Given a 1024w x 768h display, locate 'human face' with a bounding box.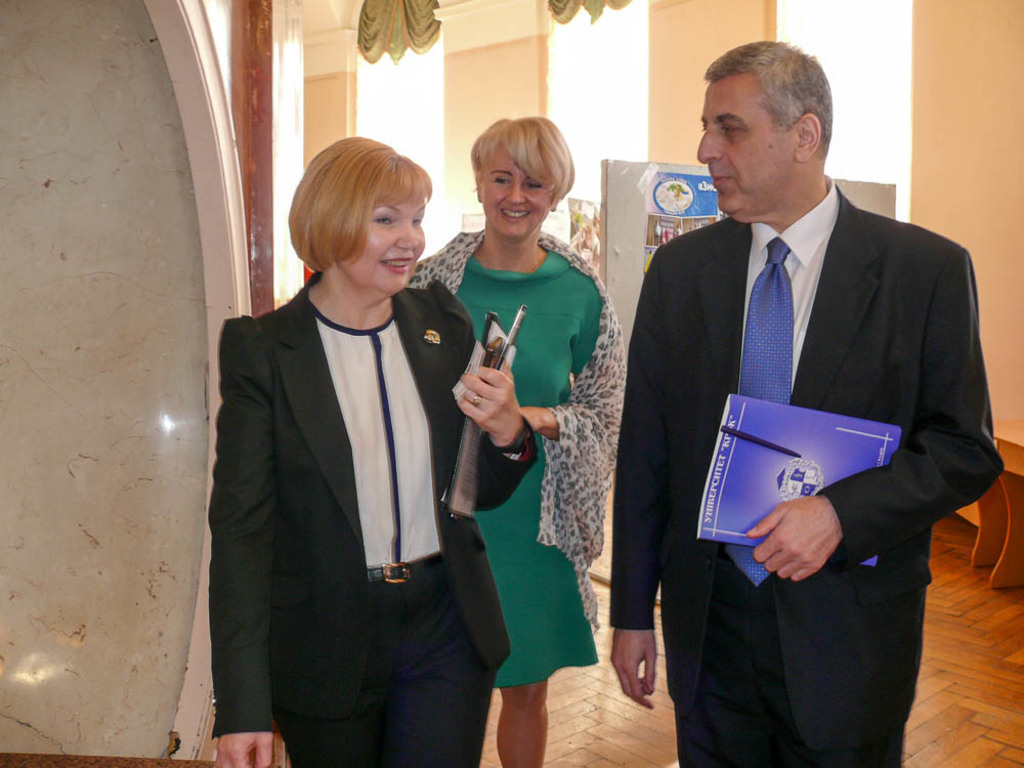
Located: l=344, t=199, r=428, b=292.
